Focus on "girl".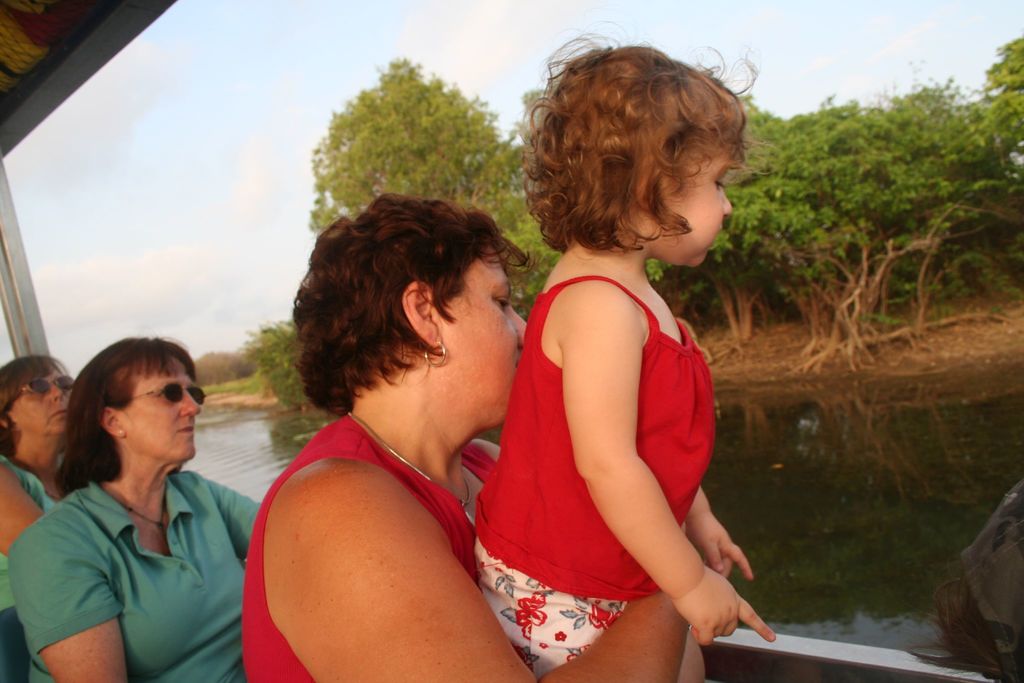
Focused at crop(474, 19, 777, 682).
